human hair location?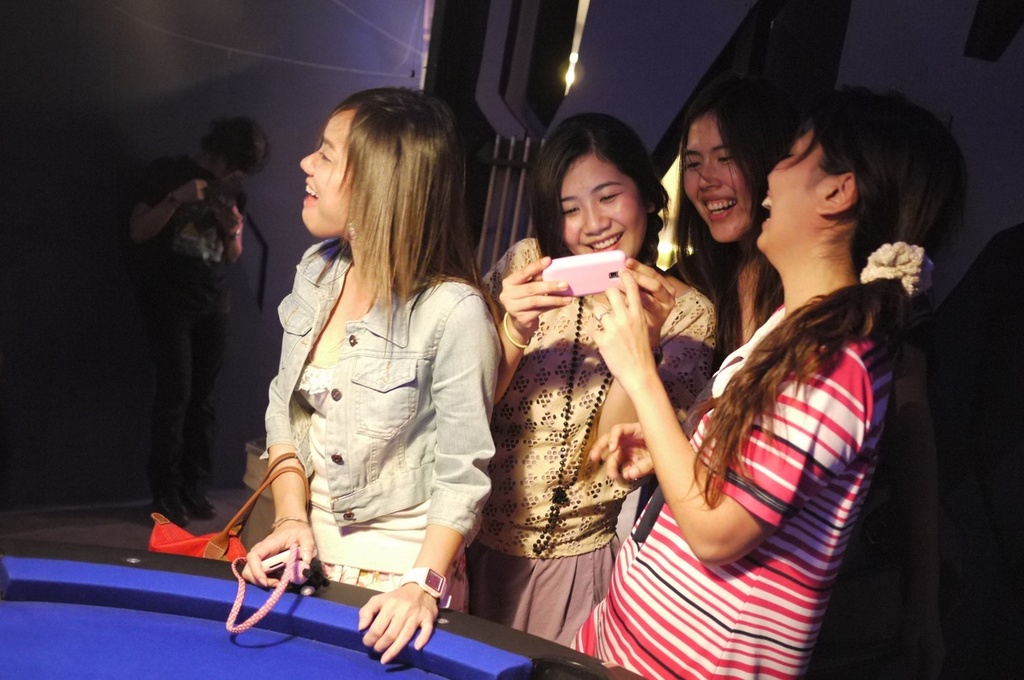
[530,112,664,281]
